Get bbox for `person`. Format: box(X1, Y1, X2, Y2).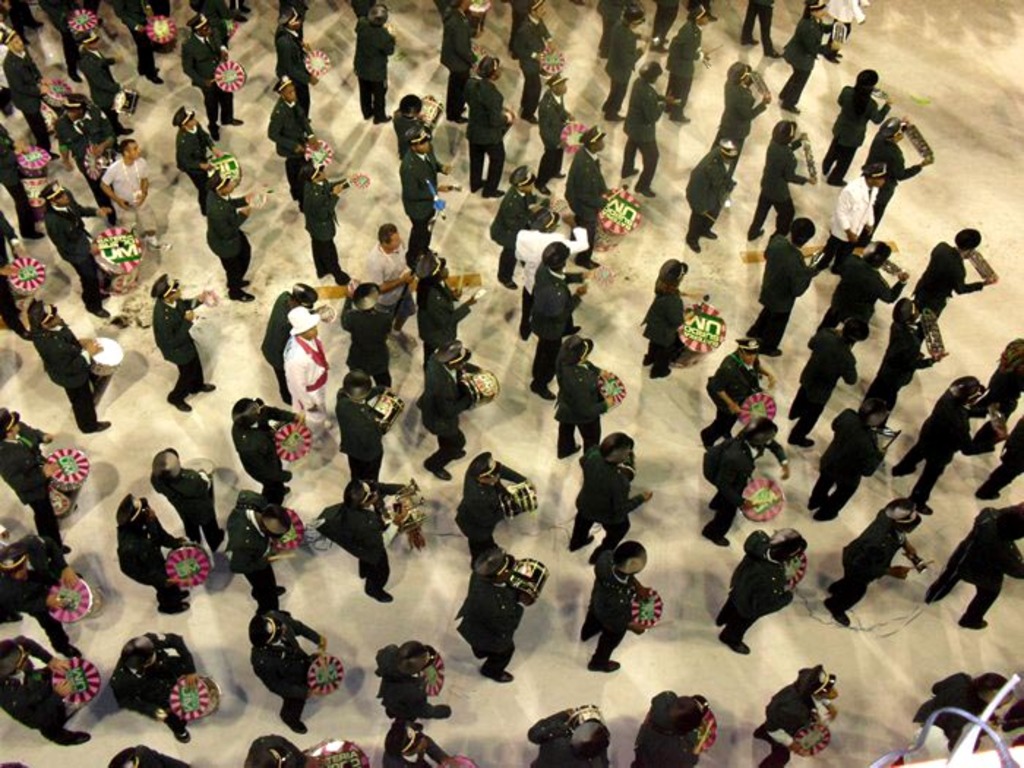
box(827, 0, 870, 48).
